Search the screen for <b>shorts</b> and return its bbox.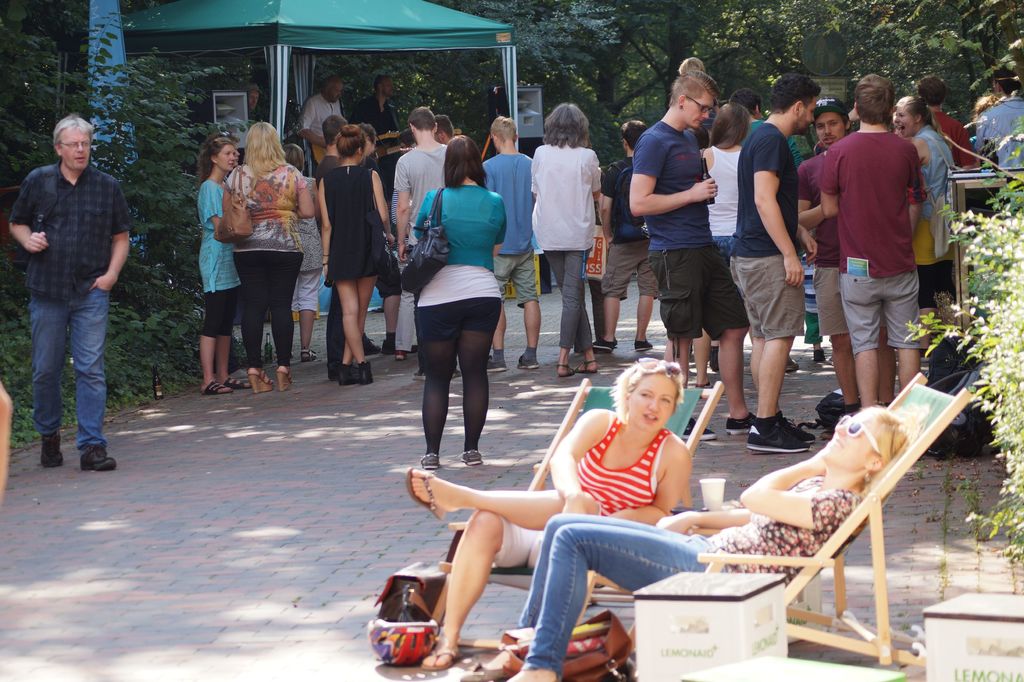
Found: (left=417, top=298, right=503, bottom=344).
